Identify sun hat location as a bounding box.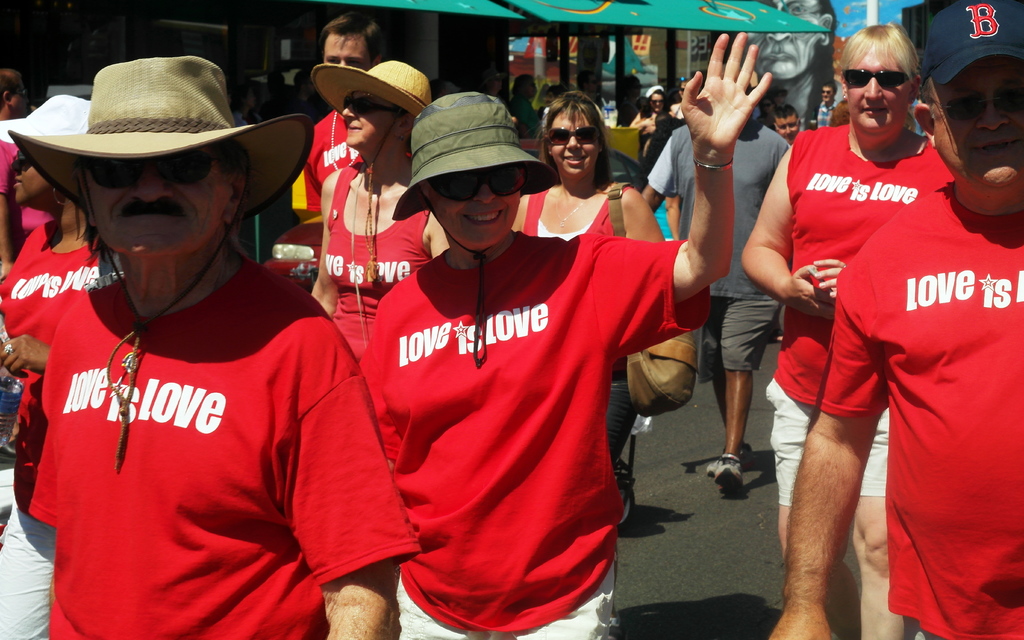
bbox(307, 60, 439, 286).
